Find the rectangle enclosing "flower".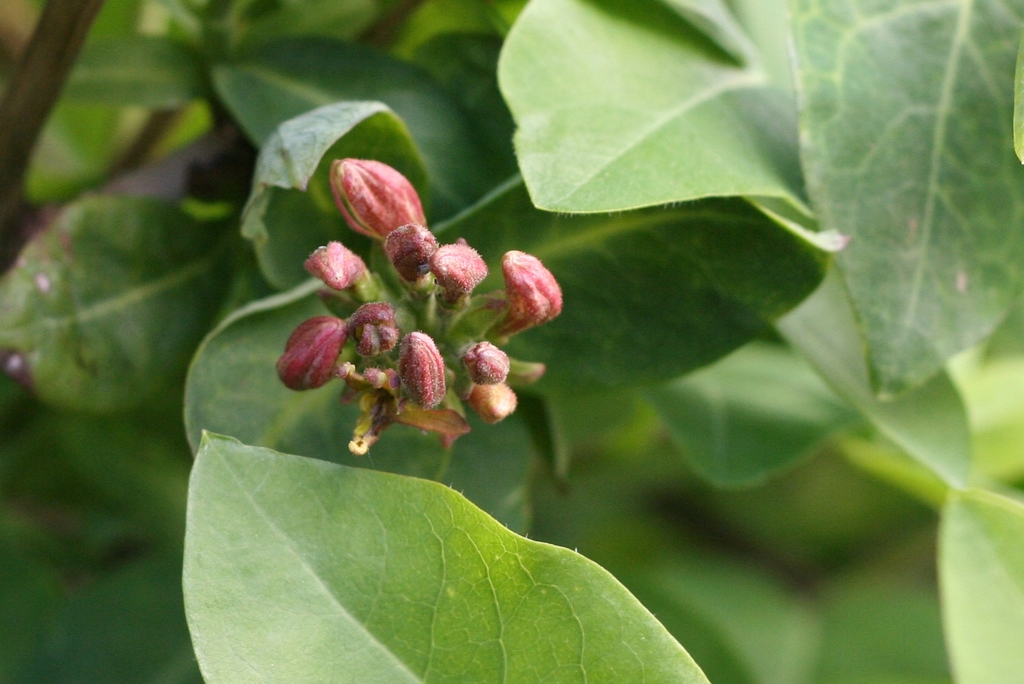
(x1=479, y1=243, x2=574, y2=339).
